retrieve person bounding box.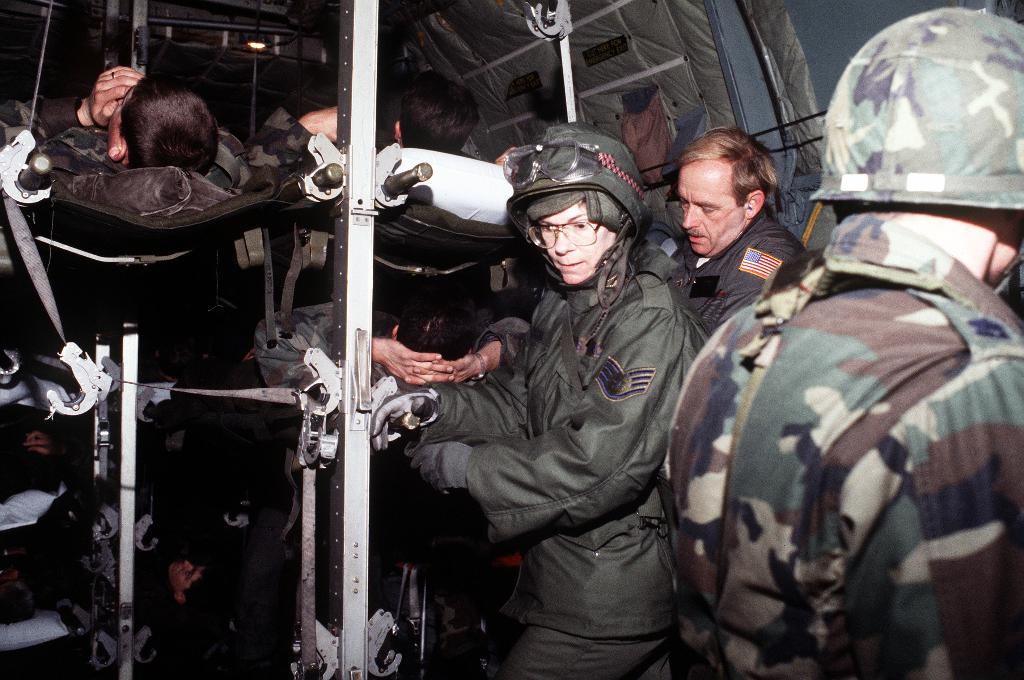
Bounding box: x1=675 y1=81 x2=989 y2=669.
